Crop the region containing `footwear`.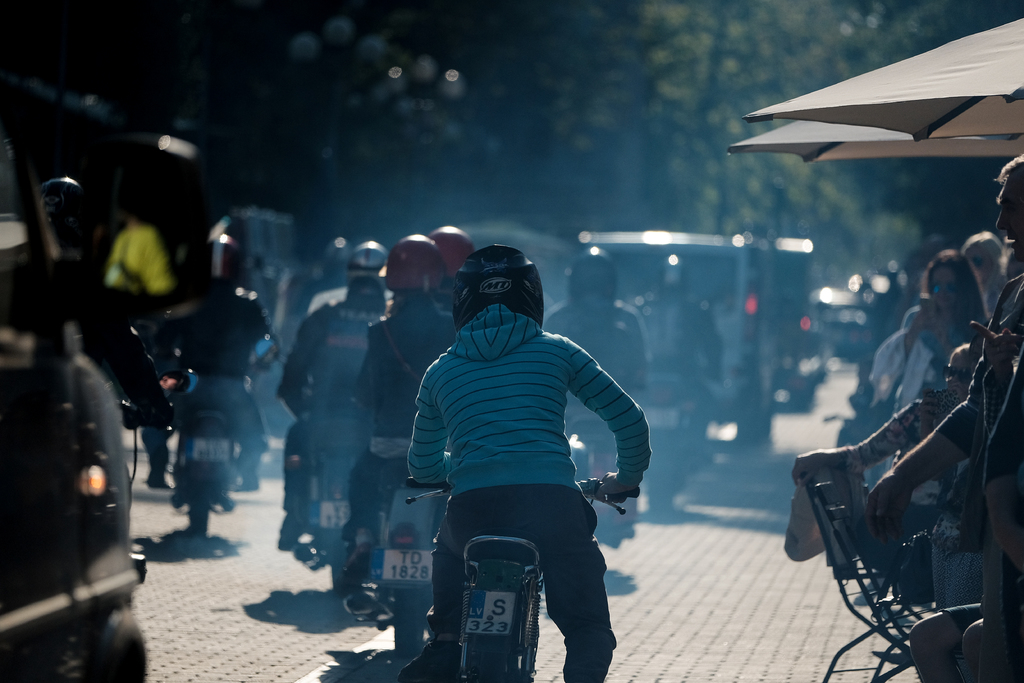
Crop region: box(345, 541, 375, 590).
